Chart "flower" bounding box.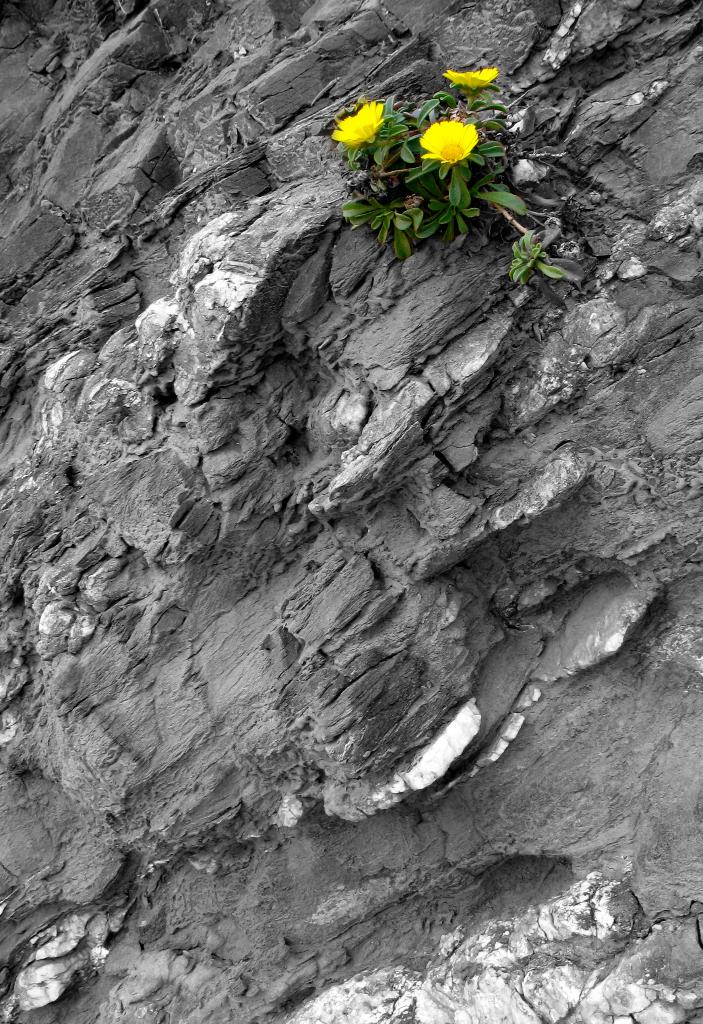
Charted: 453/62/498/94.
